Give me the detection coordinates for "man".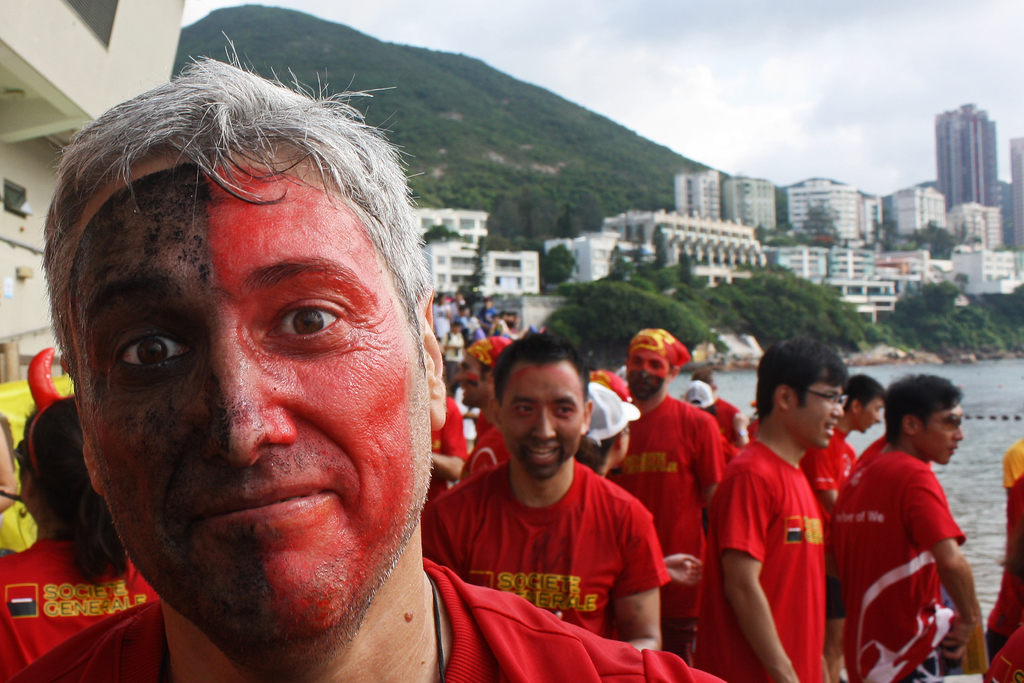
[0, 76, 621, 682].
